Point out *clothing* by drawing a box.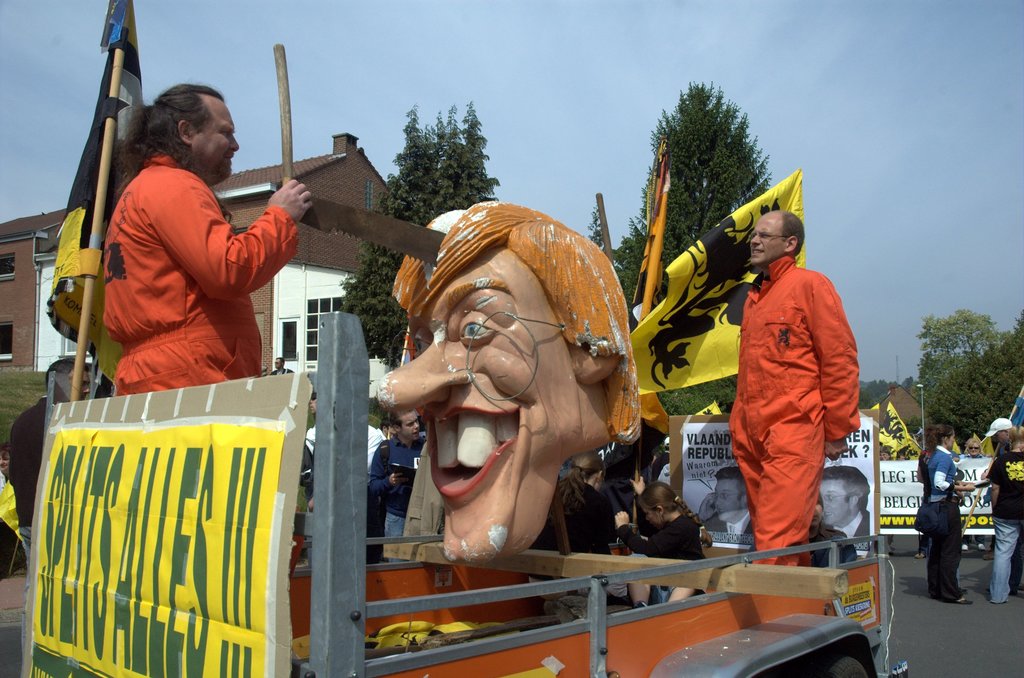
[left=929, top=447, right=959, bottom=506].
